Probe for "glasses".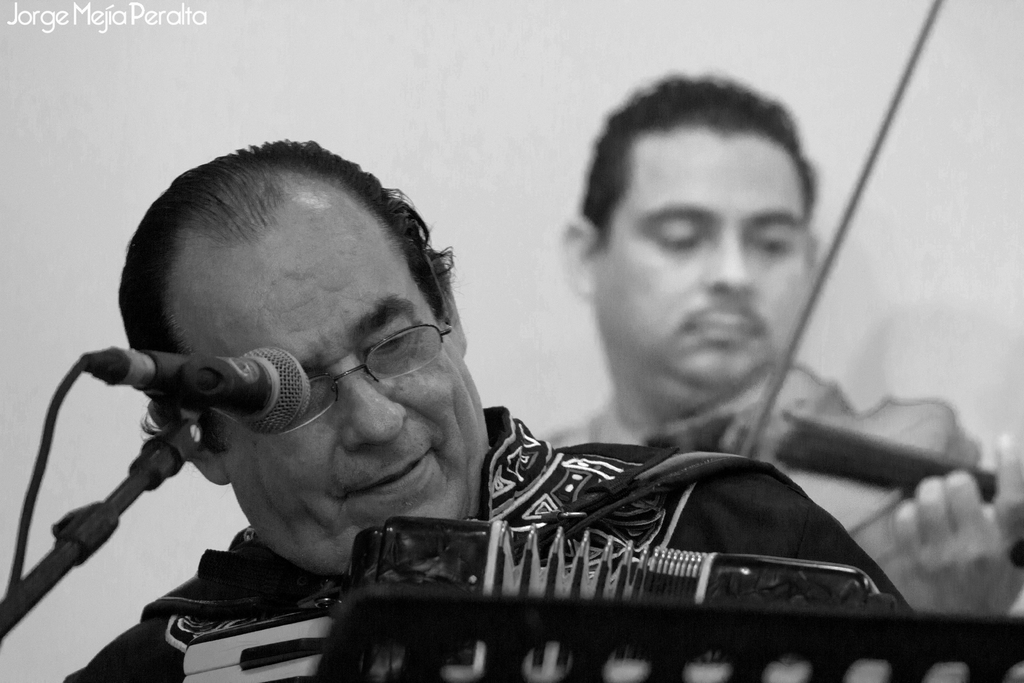
Probe result: [175, 320, 464, 436].
